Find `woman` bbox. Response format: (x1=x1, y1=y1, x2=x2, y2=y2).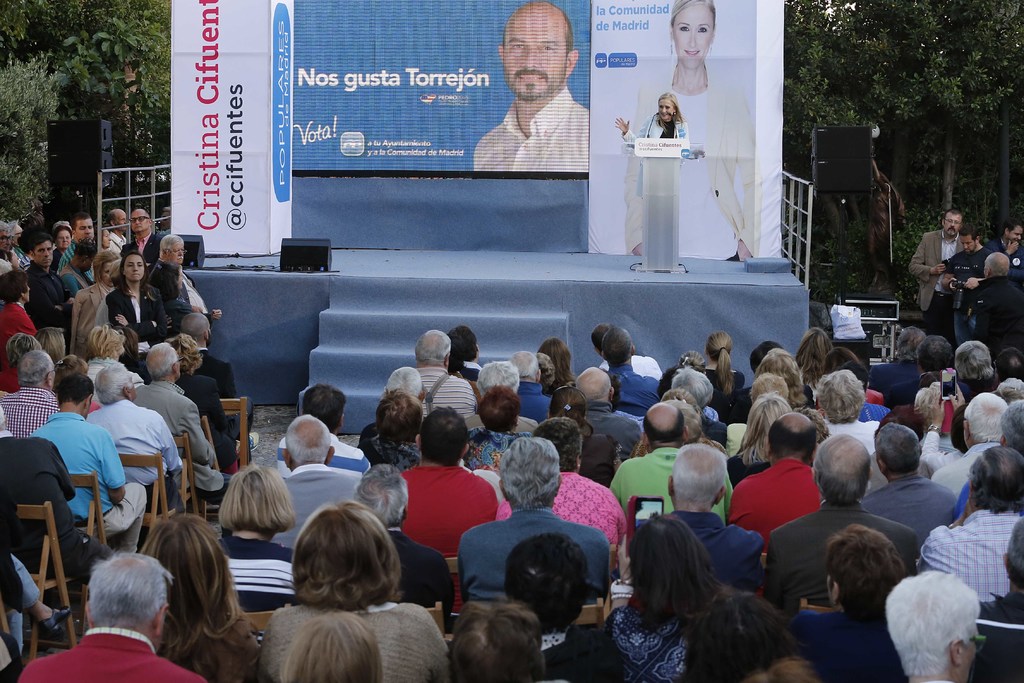
(x1=544, y1=390, x2=636, y2=484).
